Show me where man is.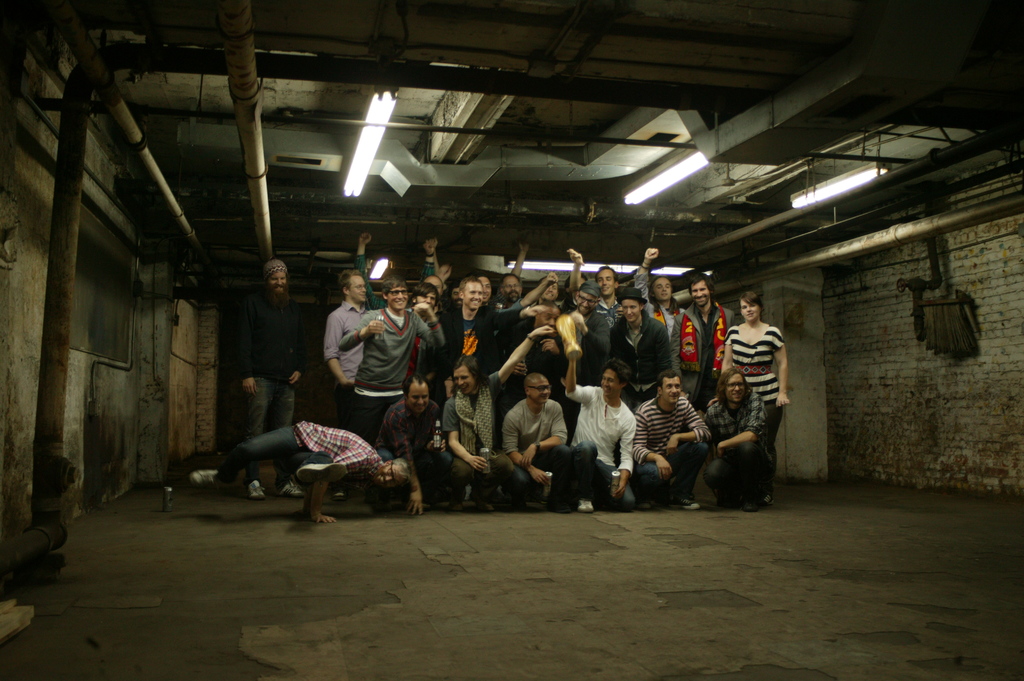
man is at <box>340,272,451,442</box>.
